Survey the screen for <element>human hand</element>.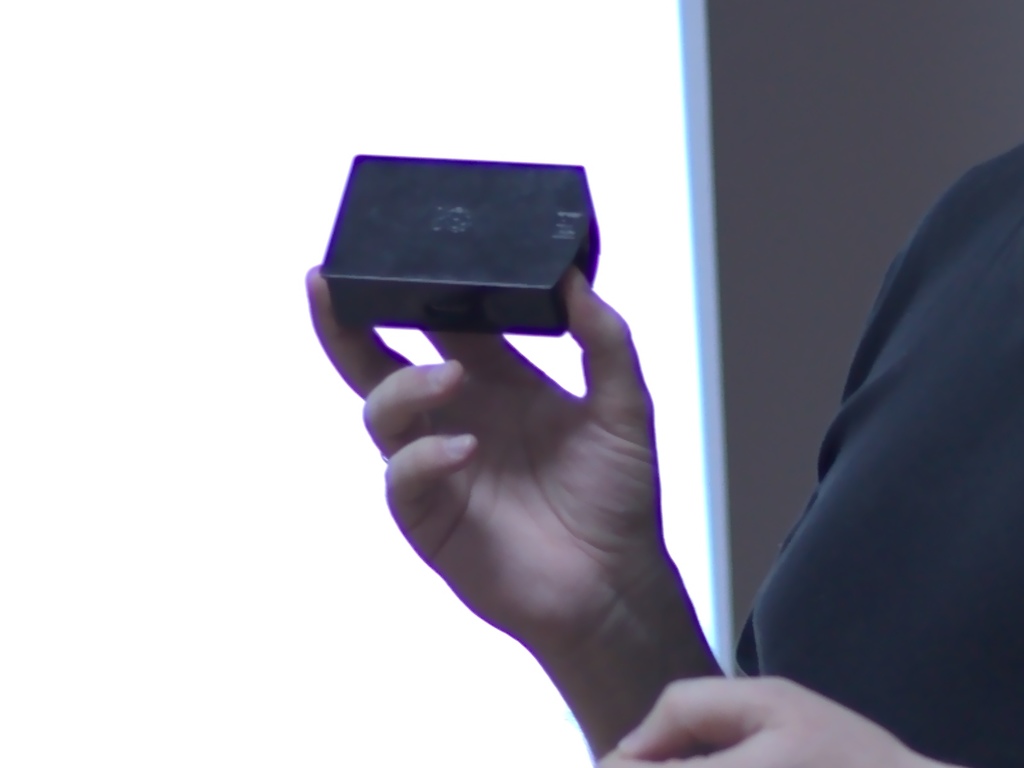
Survey found: x1=308 y1=239 x2=763 y2=730.
